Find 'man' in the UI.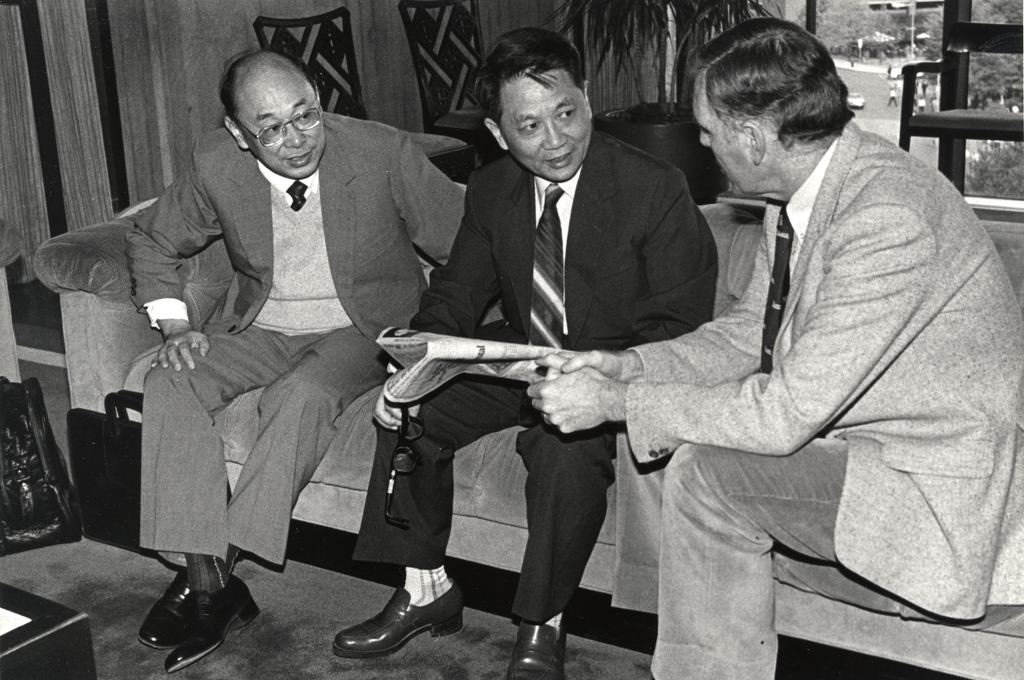
UI element at [324,28,717,679].
